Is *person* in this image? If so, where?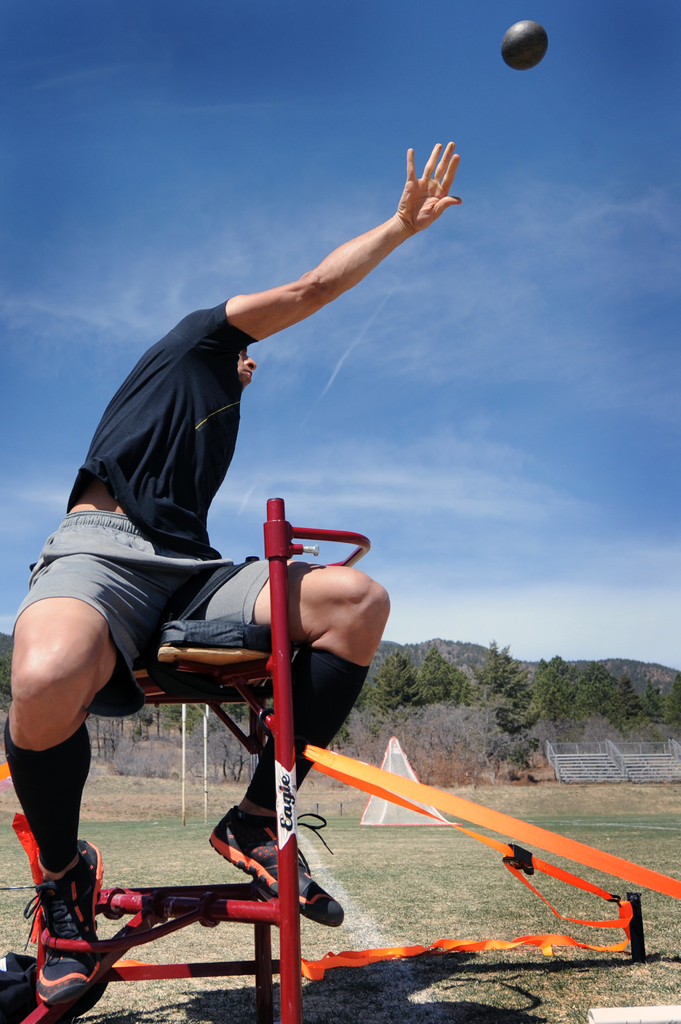
Yes, at [left=3, top=139, right=460, bottom=1005].
